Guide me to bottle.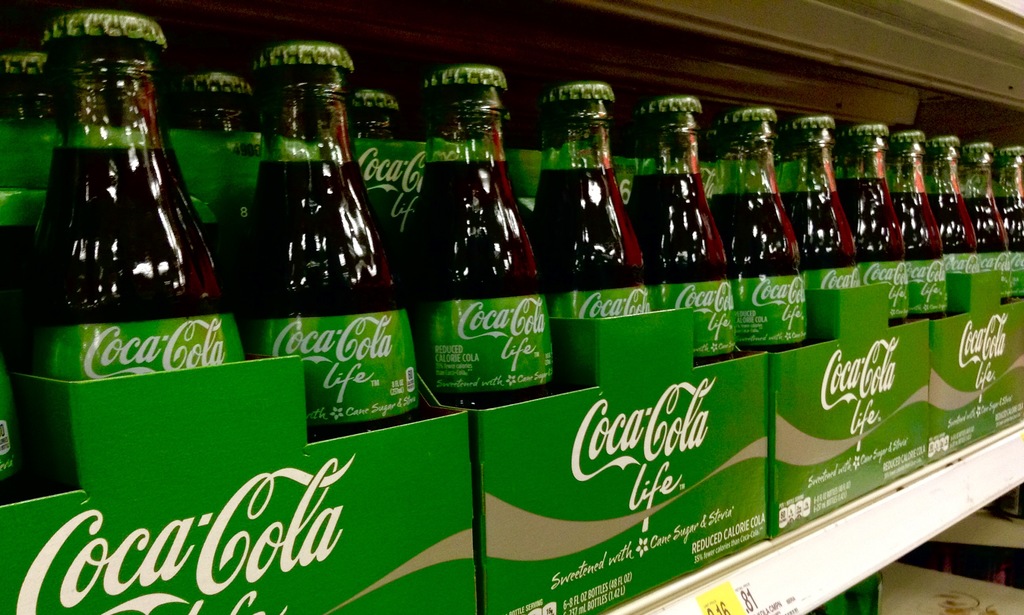
Guidance: 164/72/268/357.
